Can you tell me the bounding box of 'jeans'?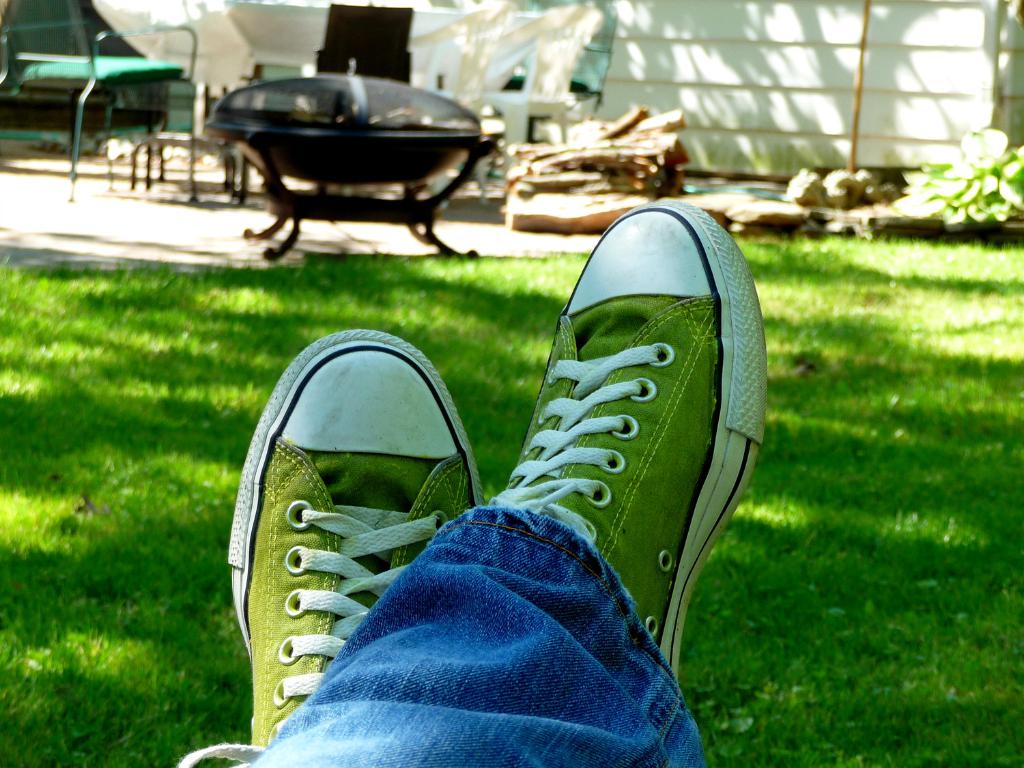
x1=233 y1=459 x2=727 y2=754.
